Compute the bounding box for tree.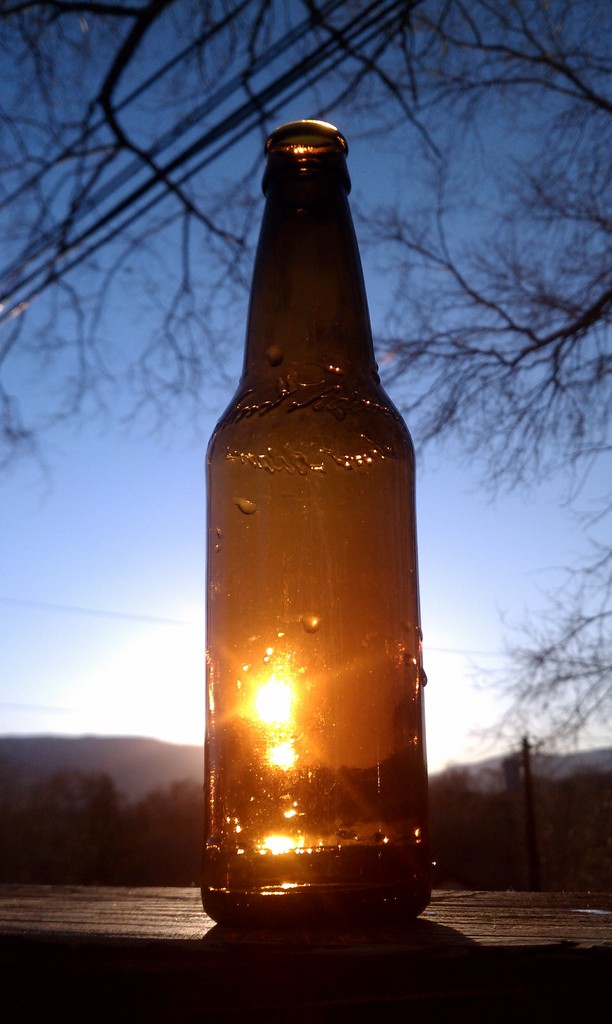
(0,0,611,805).
